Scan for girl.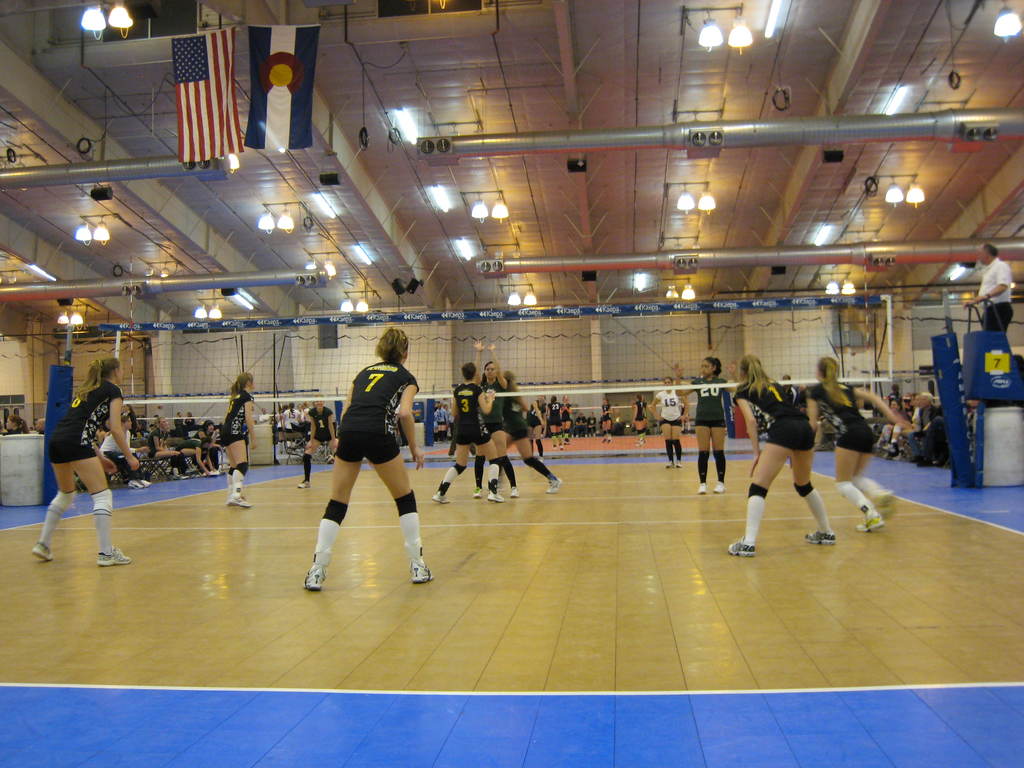
Scan result: locate(33, 355, 131, 569).
